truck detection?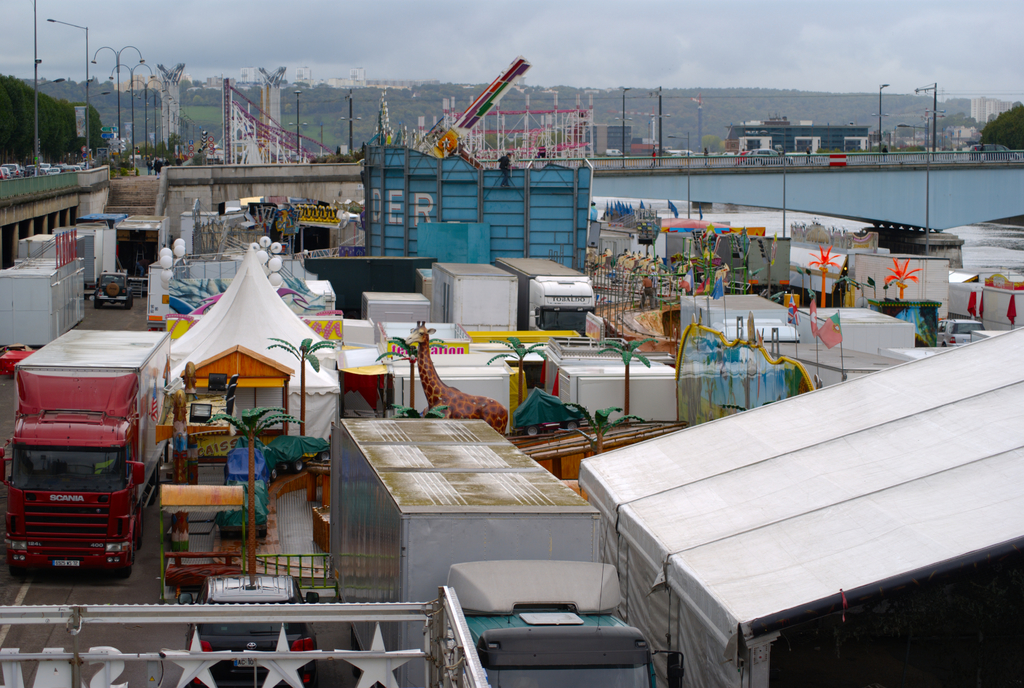
47, 214, 127, 302
